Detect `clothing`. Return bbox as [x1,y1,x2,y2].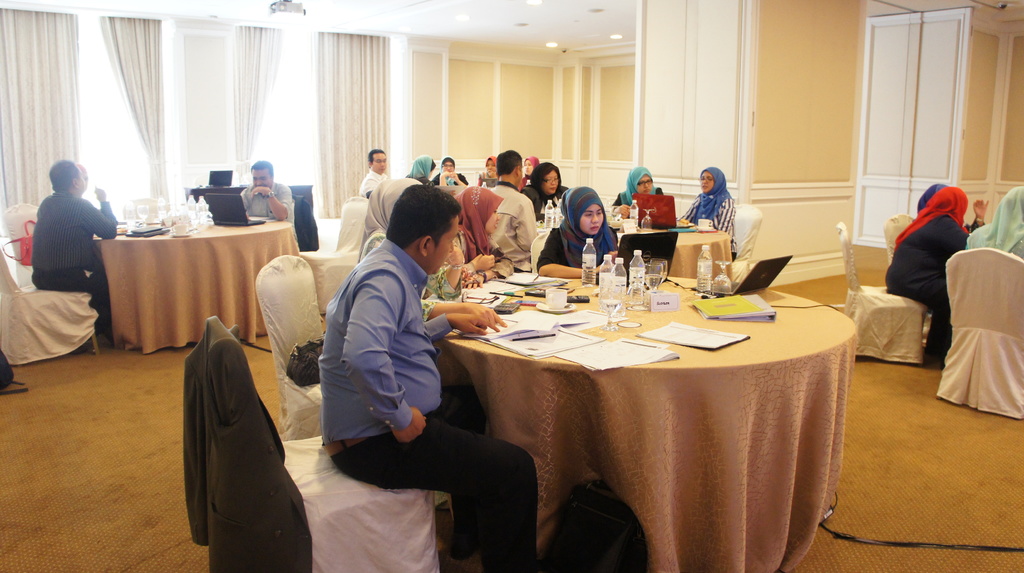
[965,188,1023,261].
